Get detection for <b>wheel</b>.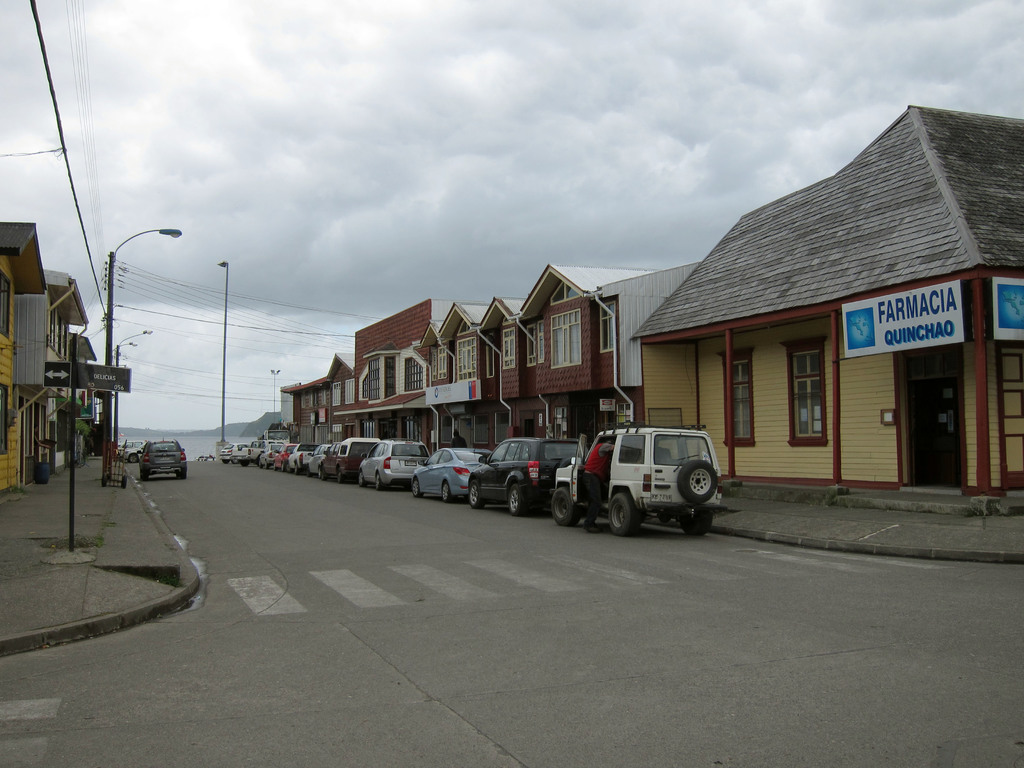
Detection: box=[223, 458, 227, 462].
